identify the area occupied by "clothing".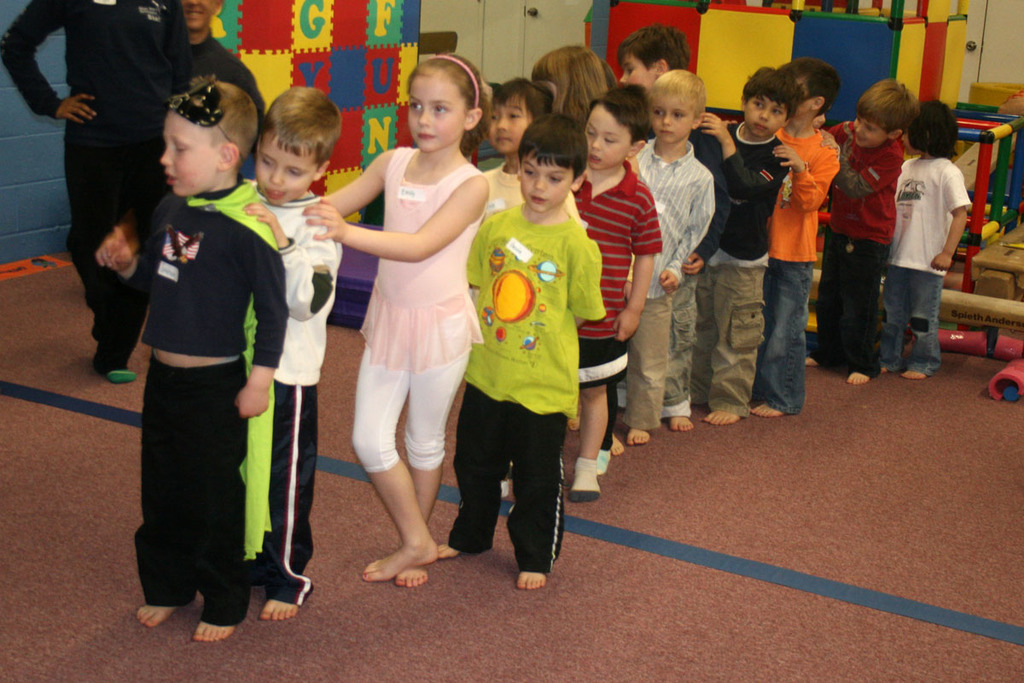
Area: (x1=634, y1=137, x2=713, y2=269).
